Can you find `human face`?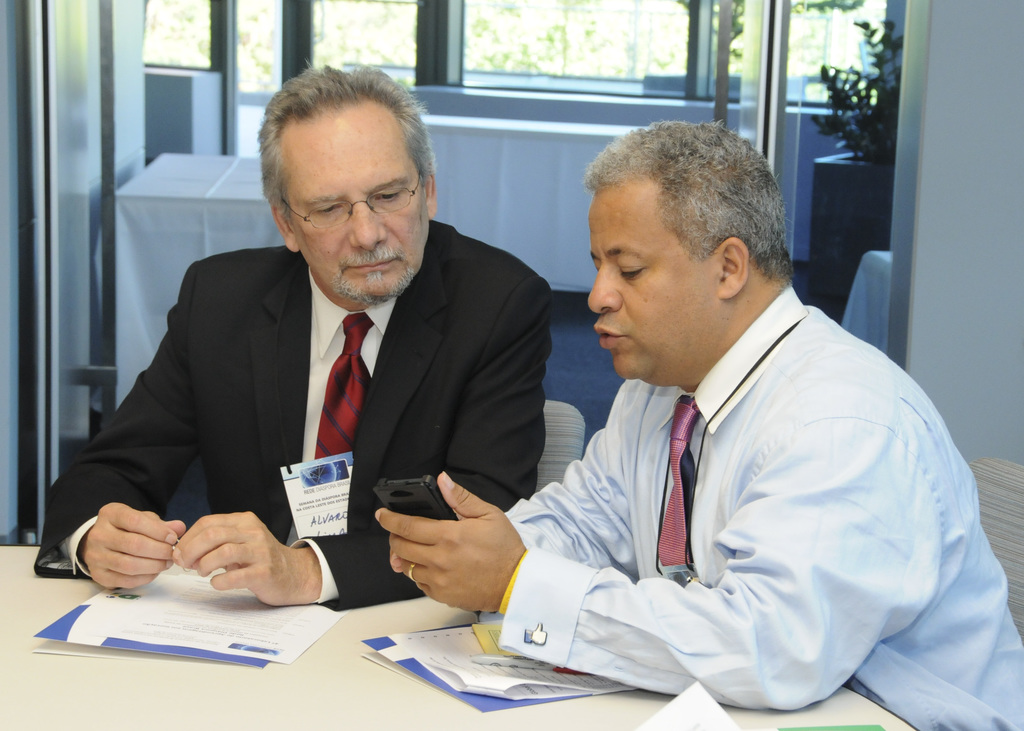
Yes, bounding box: box=[278, 100, 428, 303].
